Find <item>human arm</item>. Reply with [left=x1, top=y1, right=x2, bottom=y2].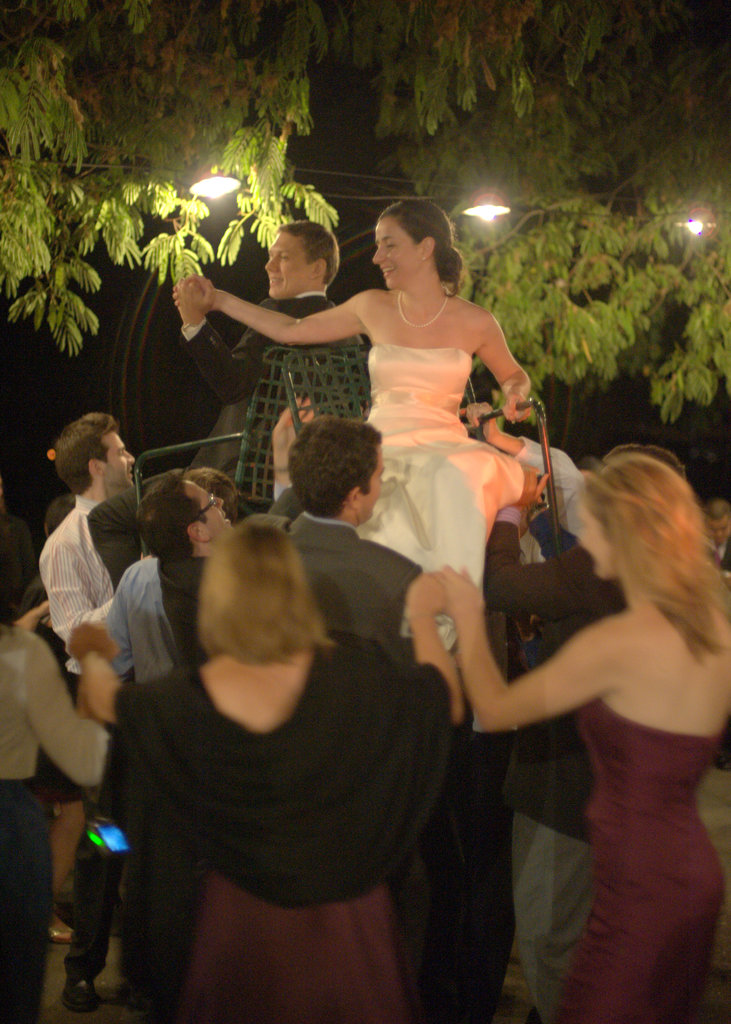
[left=177, top=278, right=268, bottom=410].
